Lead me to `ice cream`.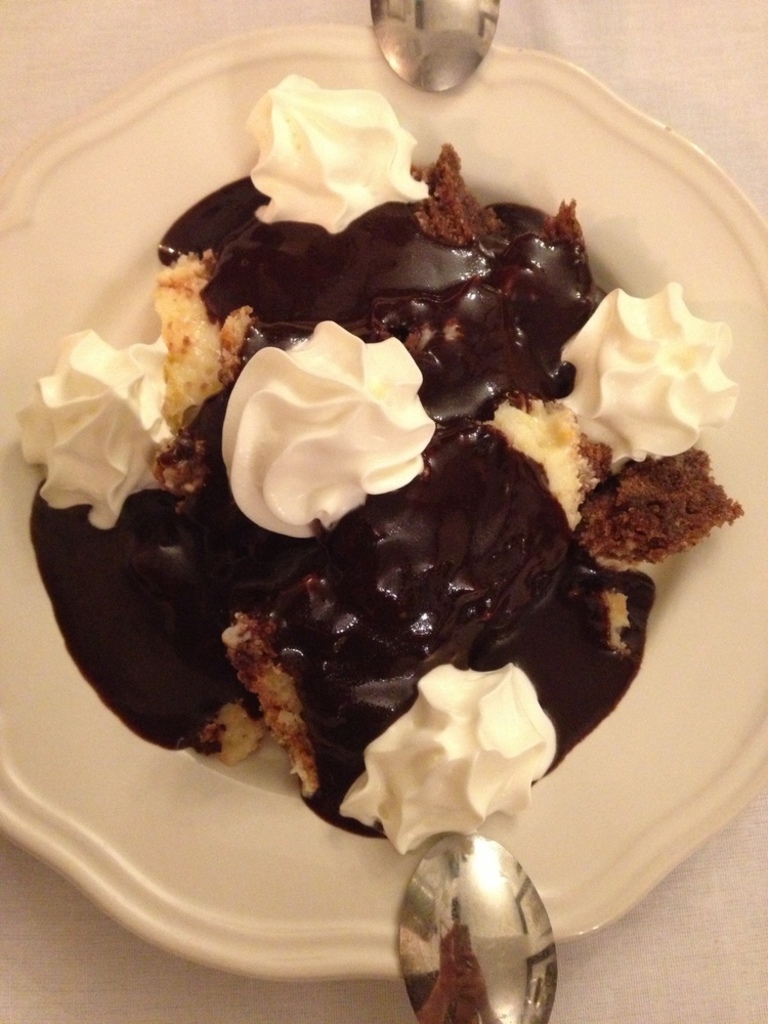
Lead to 7 327 169 530.
